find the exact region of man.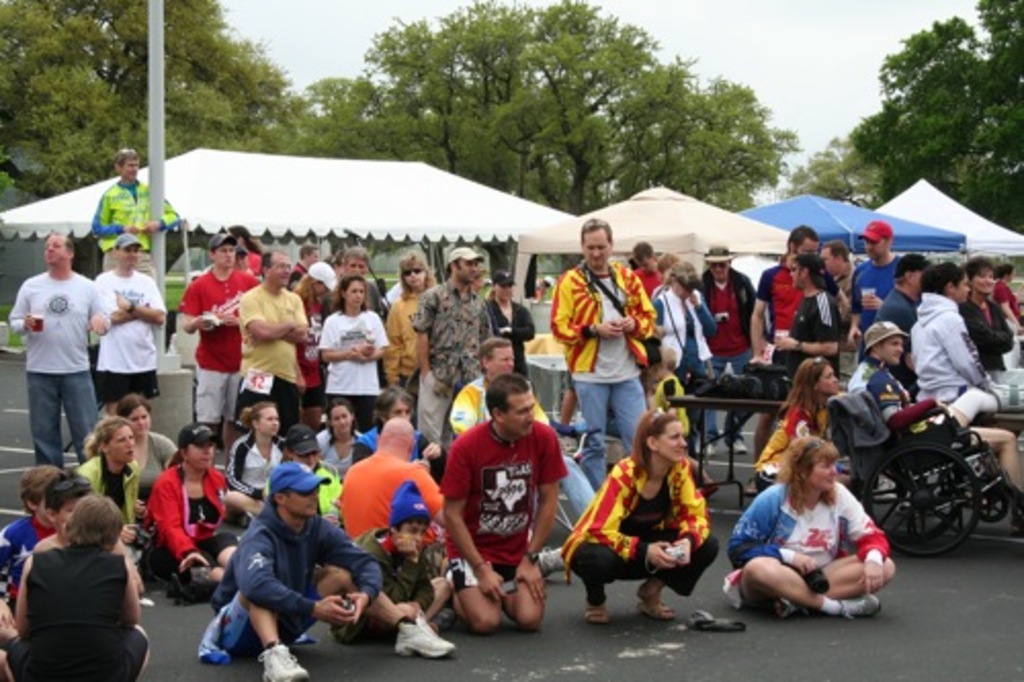
Exact region: pyautogui.locateOnScreen(737, 223, 823, 371).
